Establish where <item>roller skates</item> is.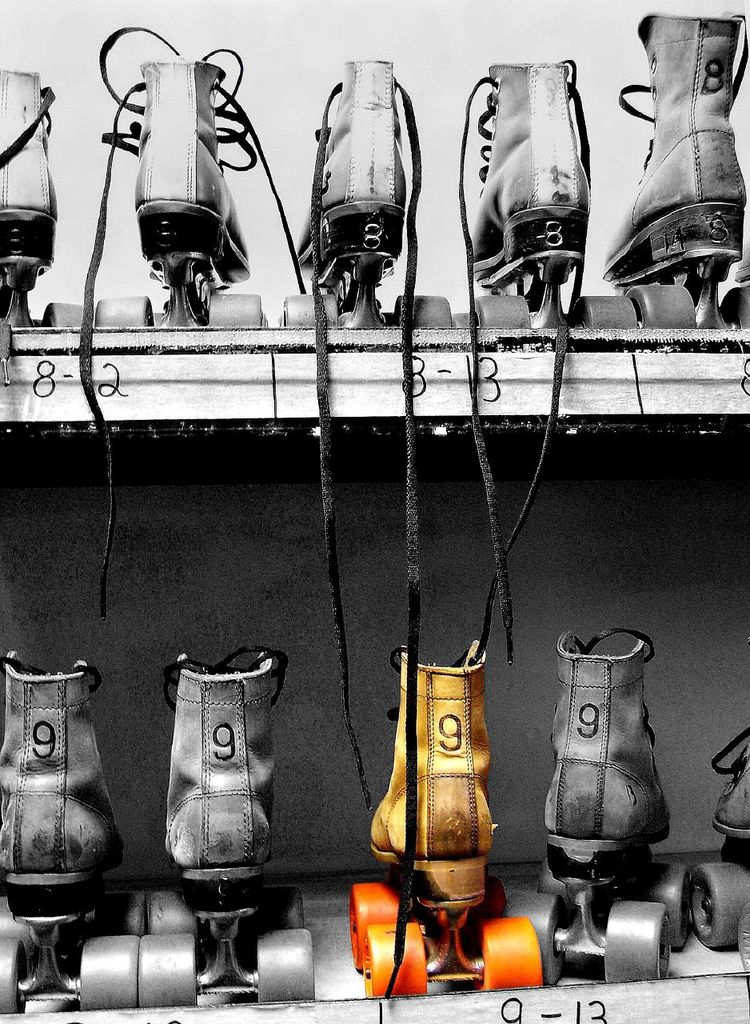
Established at bbox=(687, 723, 749, 976).
